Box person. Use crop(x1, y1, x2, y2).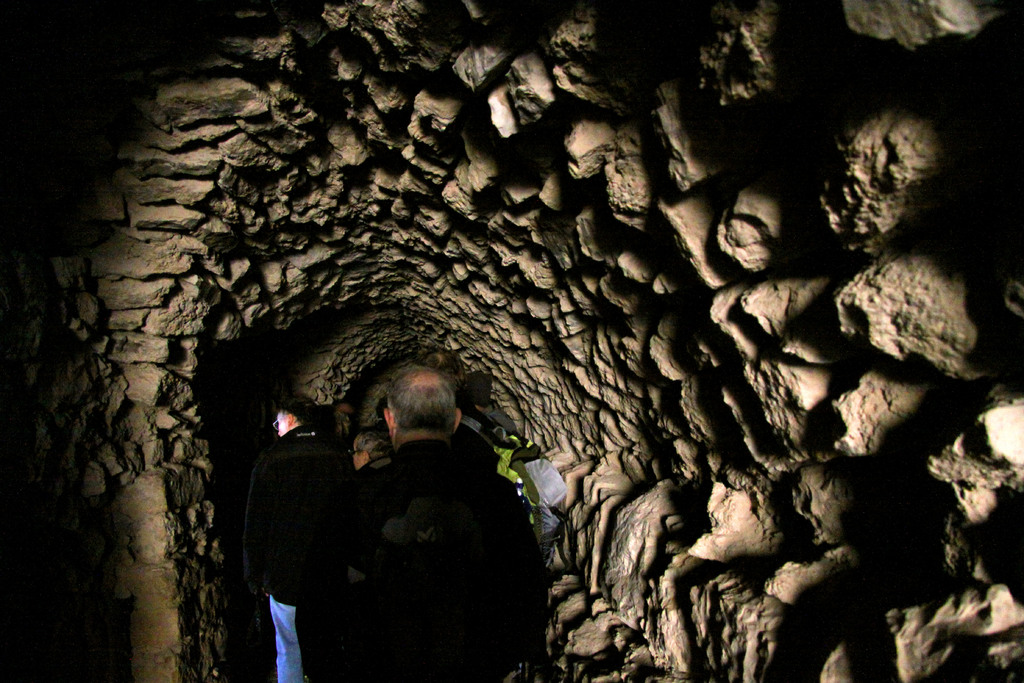
crop(303, 352, 541, 657).
